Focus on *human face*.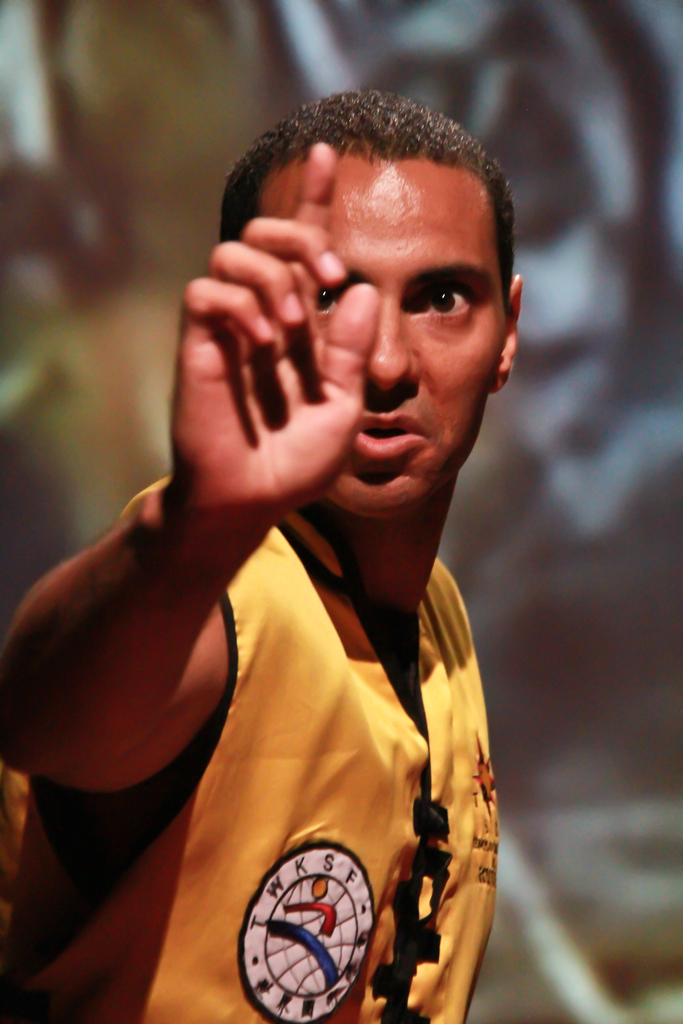
Focused at x1=260, y1=144, x2=498, y2=518.
